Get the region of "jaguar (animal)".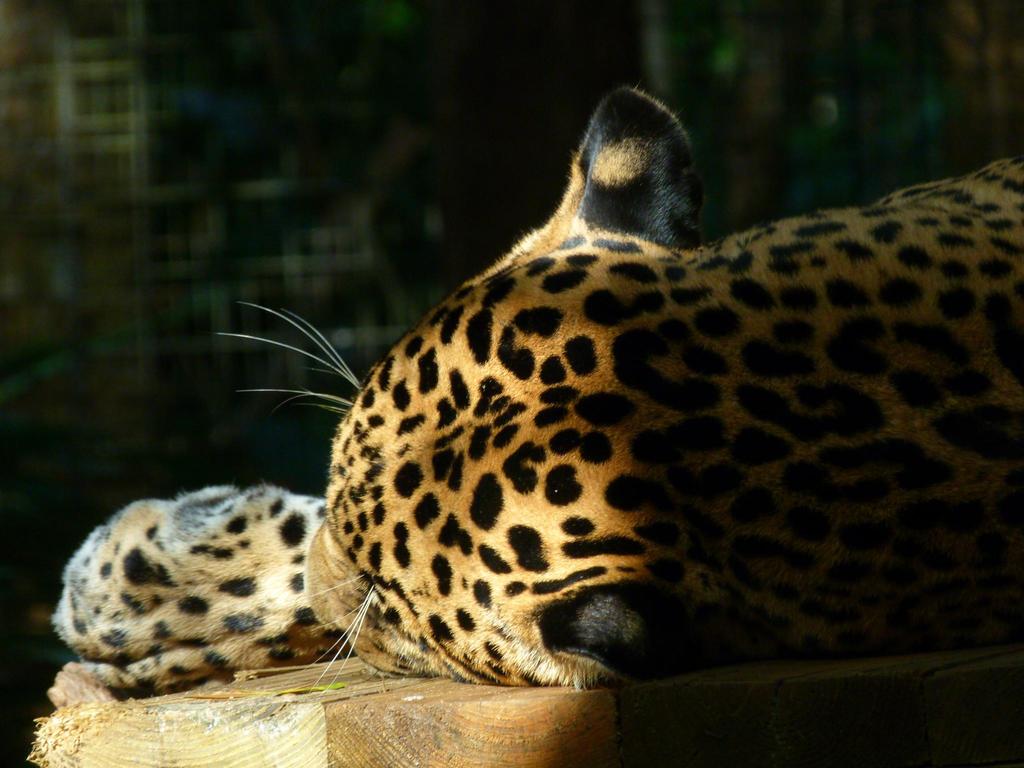
select_region(46, 79, 1023, 698).
